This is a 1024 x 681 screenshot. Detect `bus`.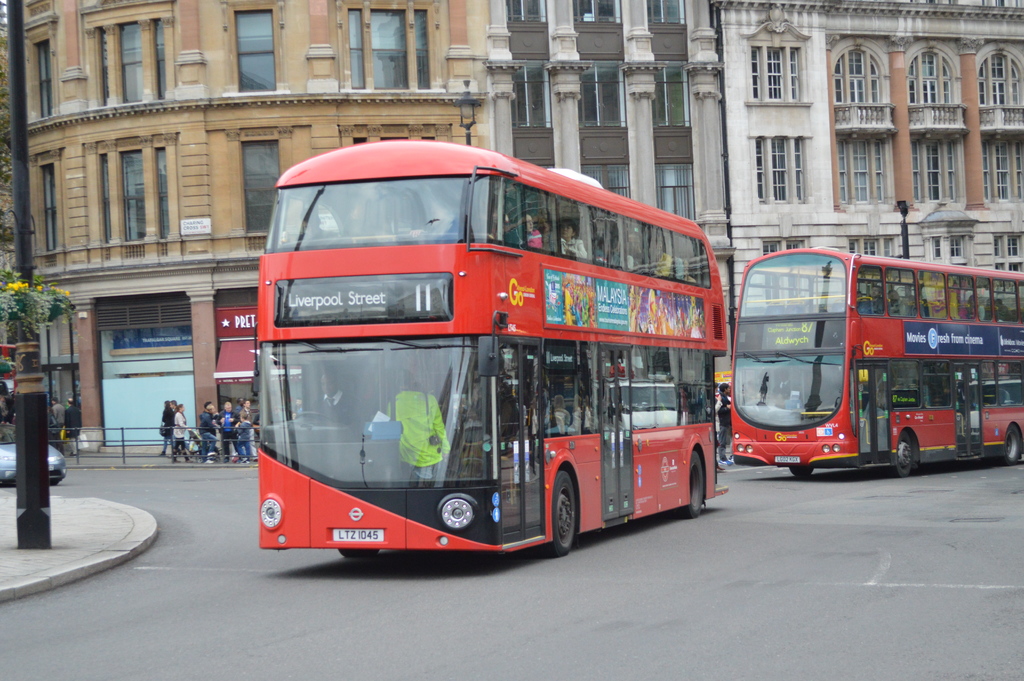
box=[724, 248, 1023, 482].
